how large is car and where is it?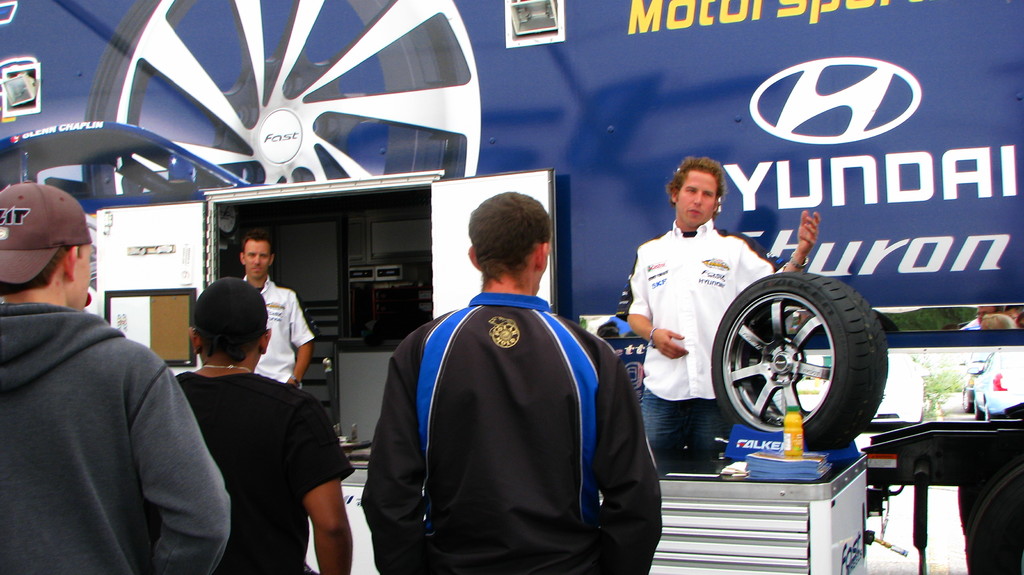
Bounding box: {"x1": 962, "y1": 345, "x2": 1023, "y2": 418}.
